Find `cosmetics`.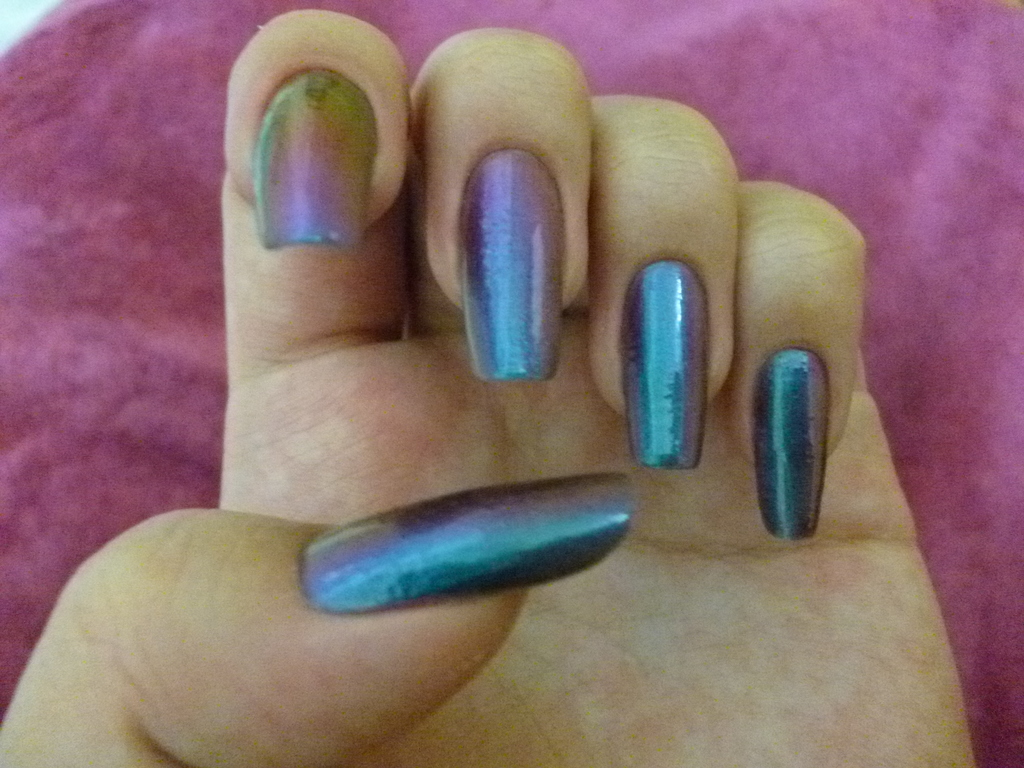
detection(296, 465, 637, 613).
